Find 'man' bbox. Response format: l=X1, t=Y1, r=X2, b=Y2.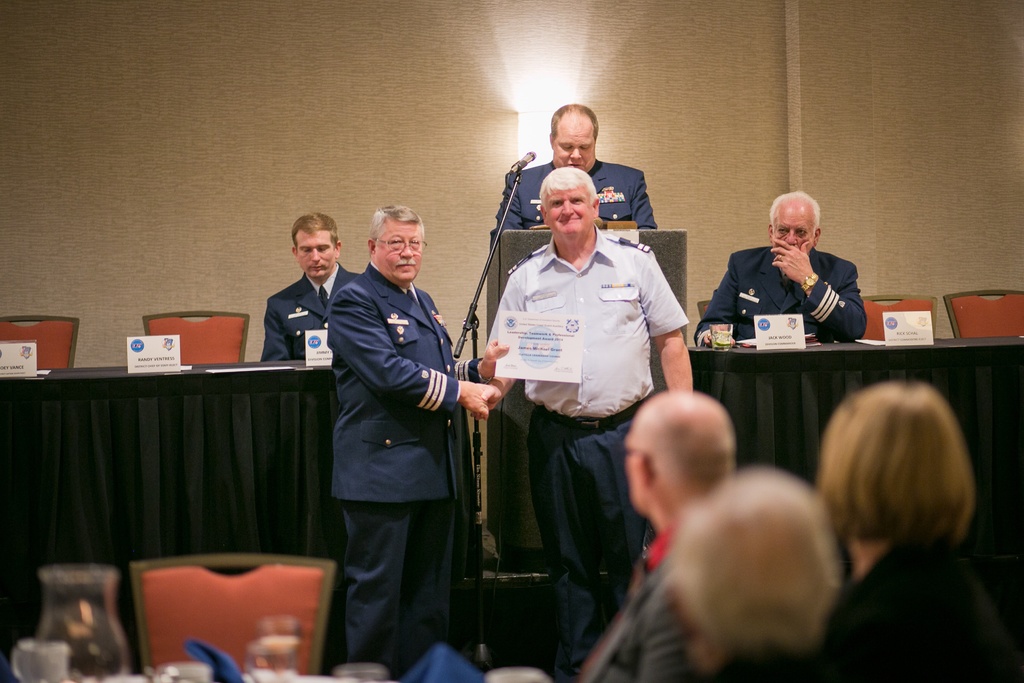
l=307, t=189, r=481, b=652.
